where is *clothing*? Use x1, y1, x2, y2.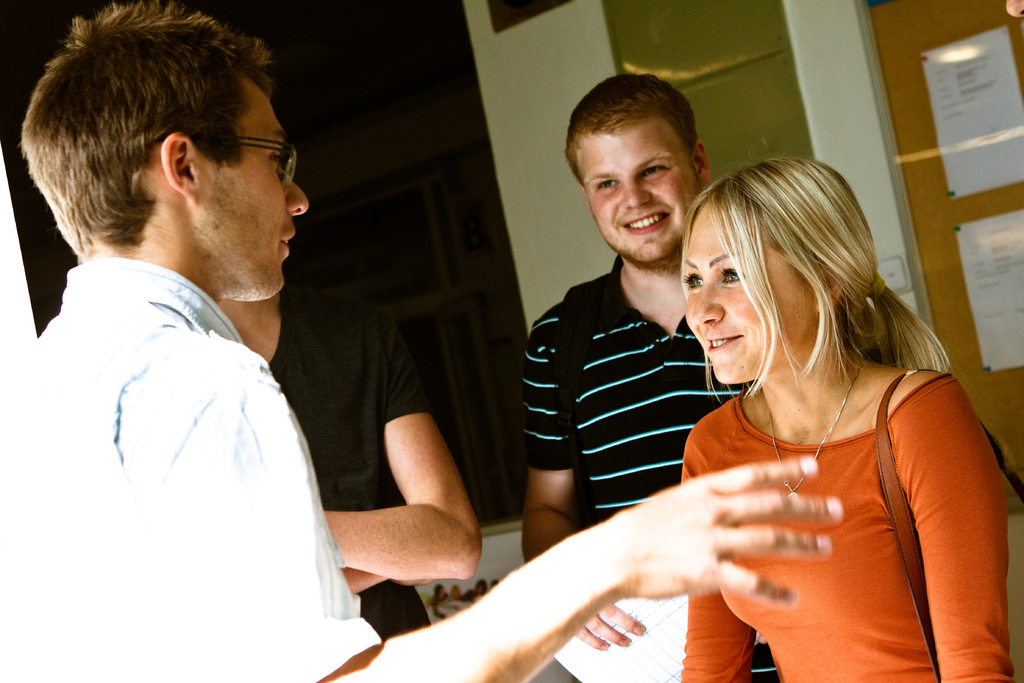
674, 390, 1011, 677.
